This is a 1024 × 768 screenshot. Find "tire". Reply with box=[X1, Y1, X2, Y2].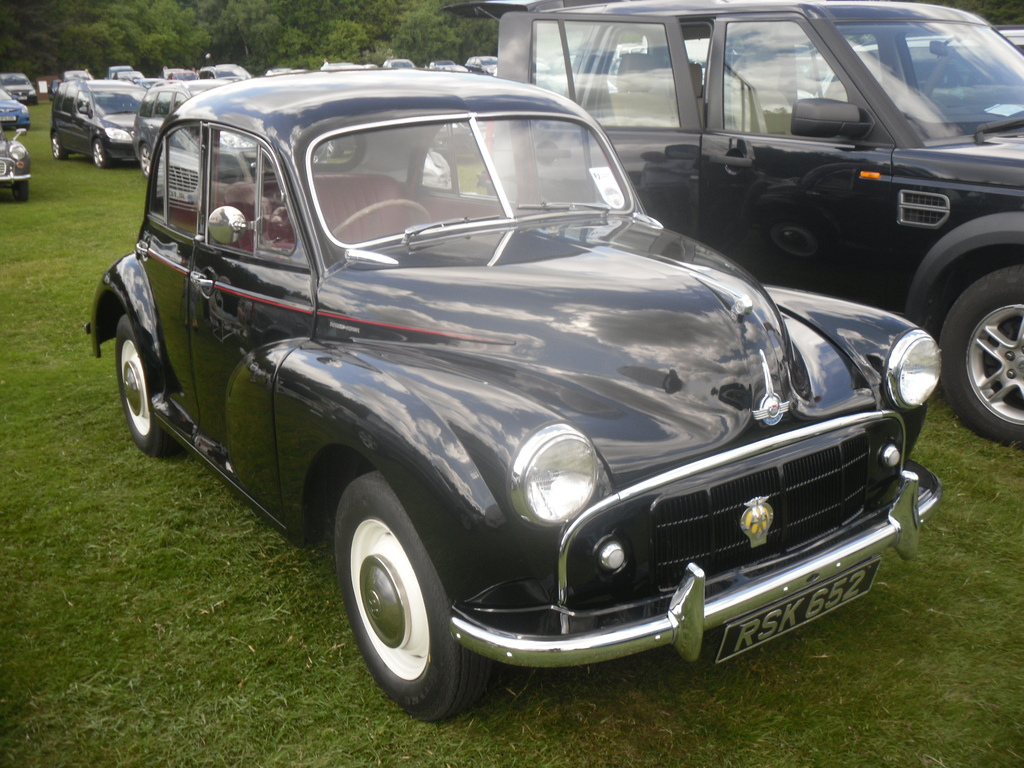
box=[120, 316, 170, 450].
